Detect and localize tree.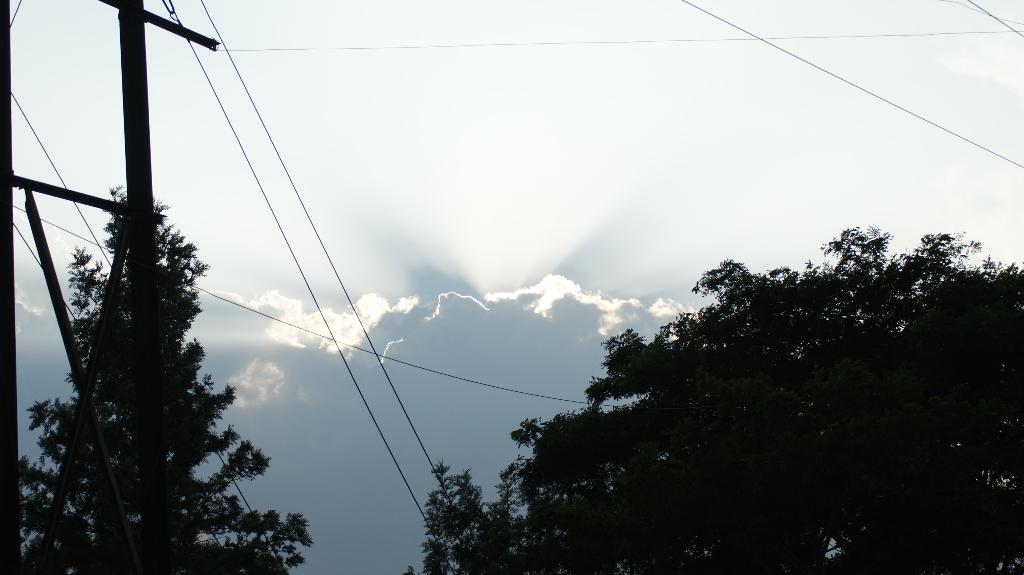
Localized at [414,228,1023,573].
